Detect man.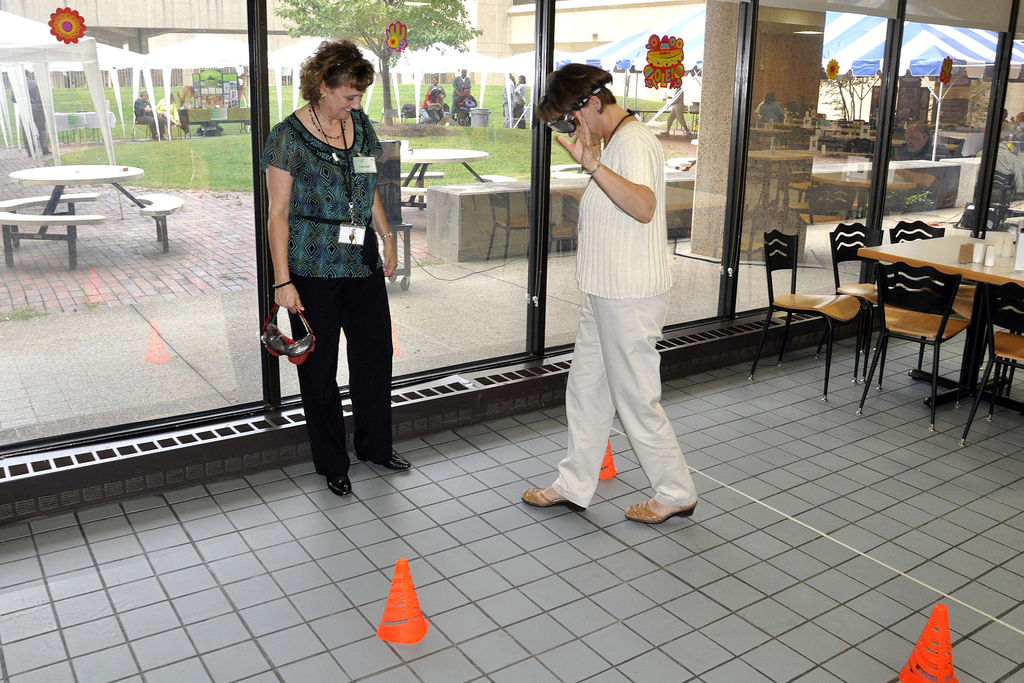
Detected at crop(664, 81, 694, 134).
